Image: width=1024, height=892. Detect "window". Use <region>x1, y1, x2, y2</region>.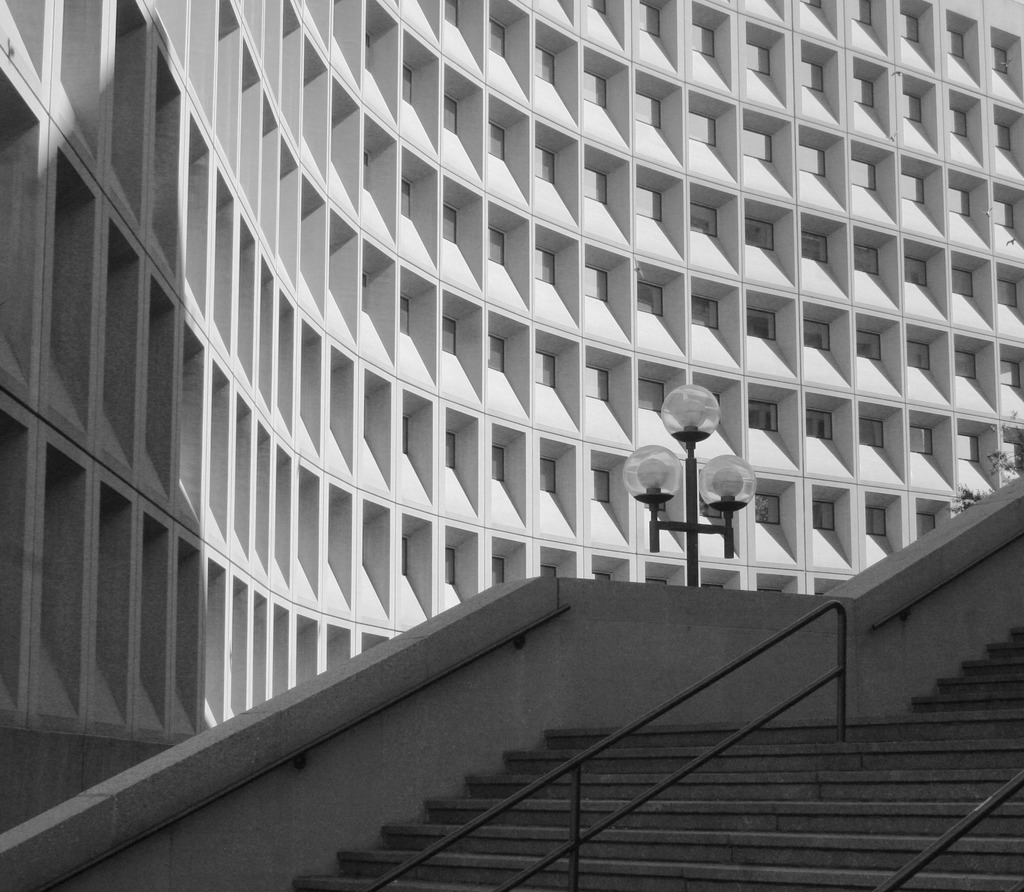
<region>490, 558, 507, 588</region>.
